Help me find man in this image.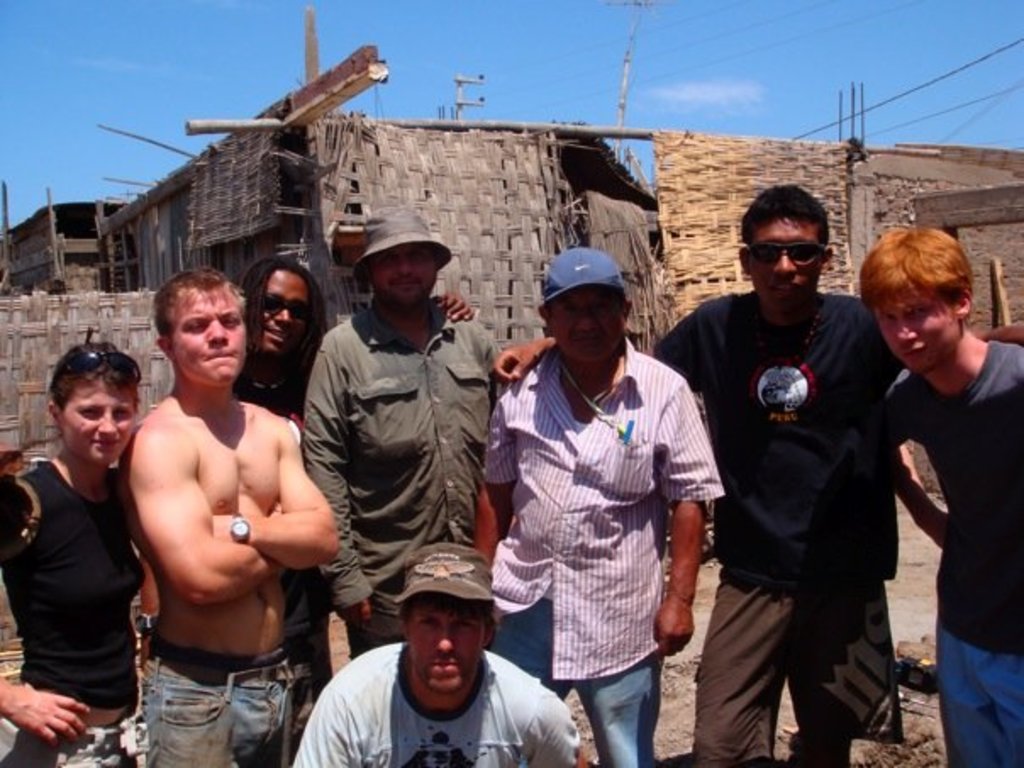
Found it: 290/534/587/766.
